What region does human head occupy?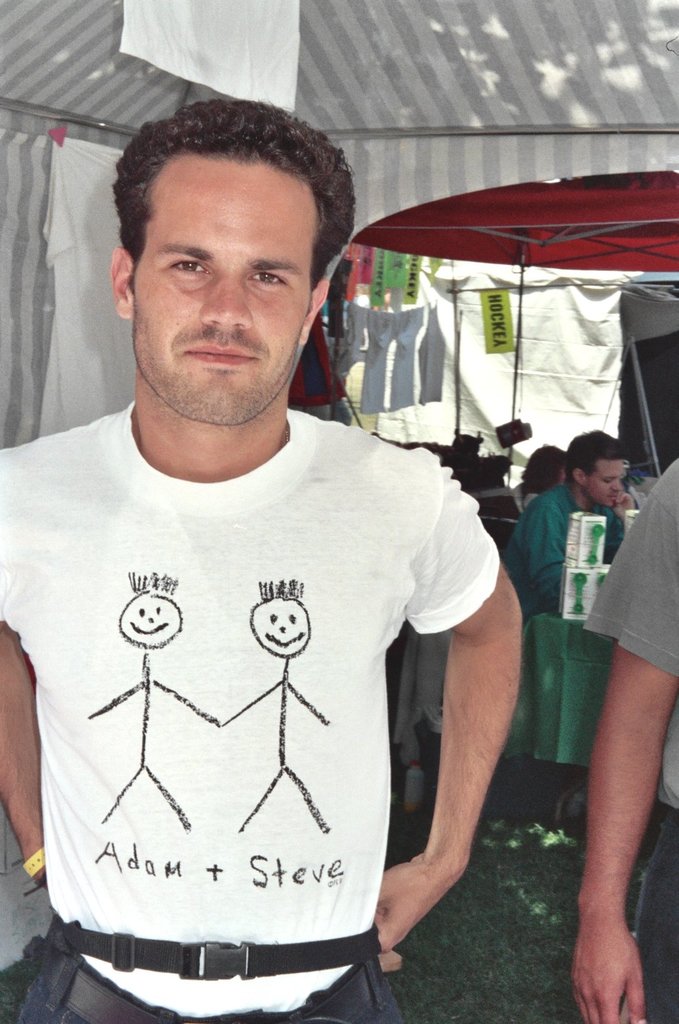
bbox=[113, 97, 348, 408].
